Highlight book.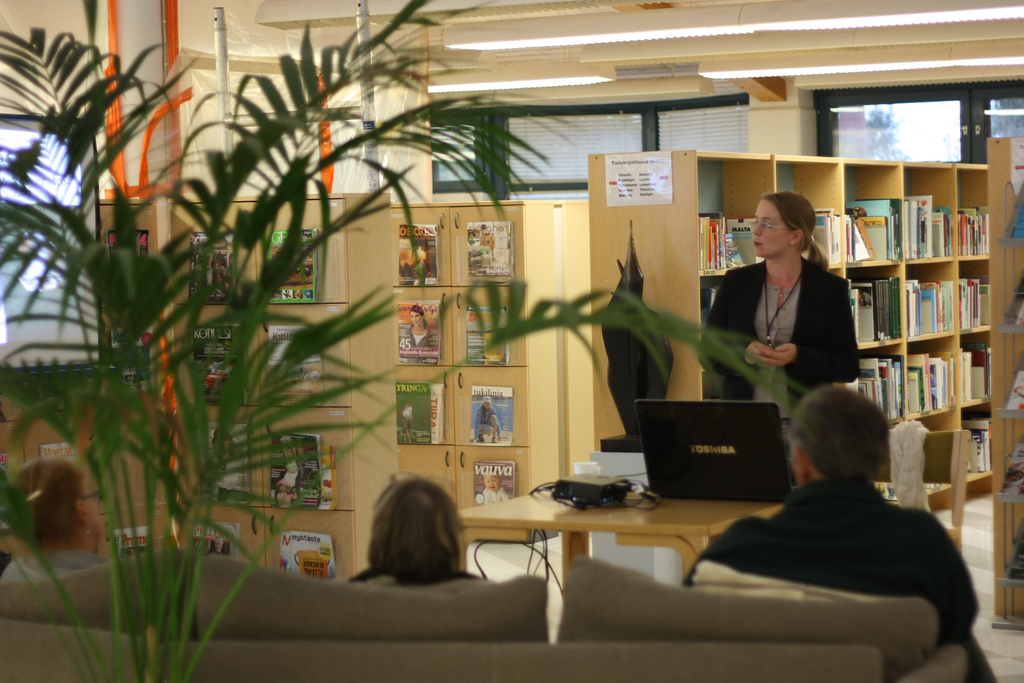
Highlighted region: [1010,289,1022,326].
